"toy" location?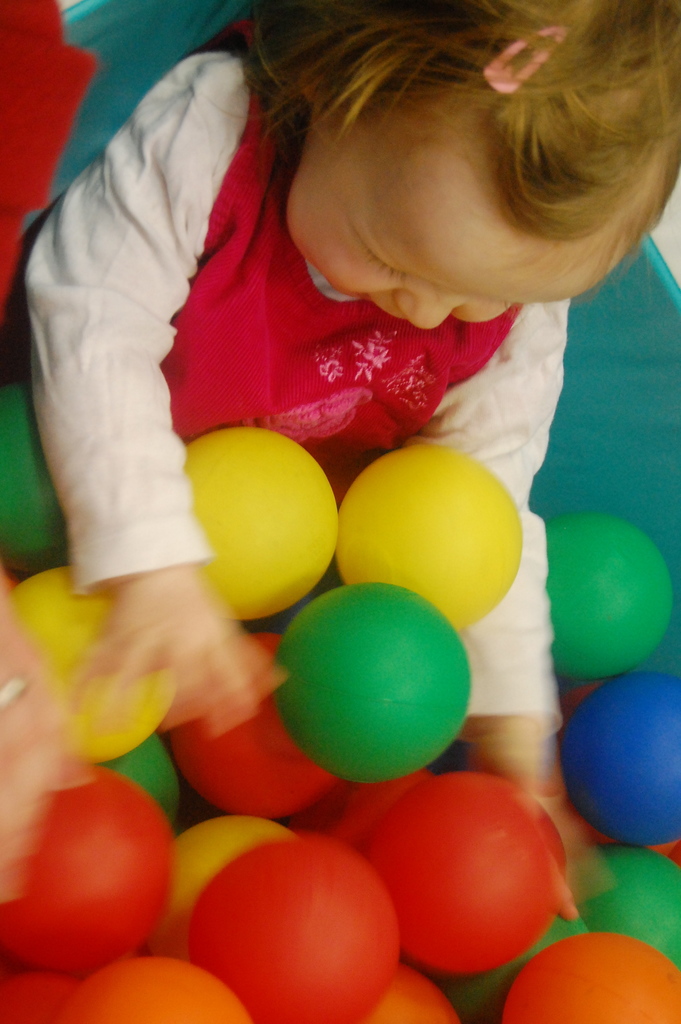
{"left": 0, "top": 756, "right": 184, "bottom": 986}
